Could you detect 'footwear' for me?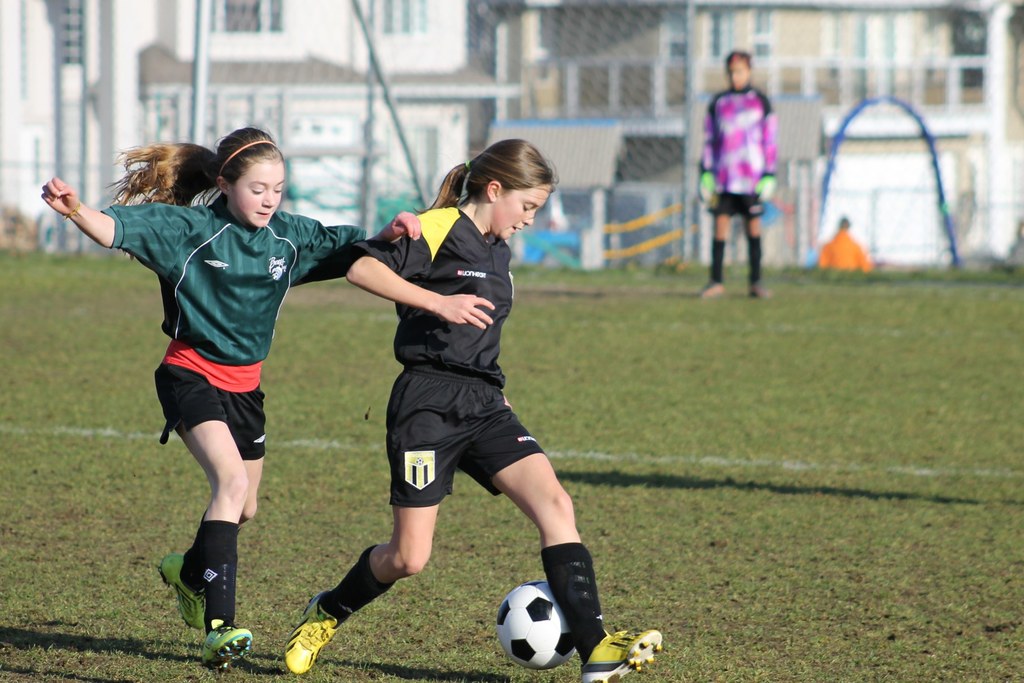
Detection result: box=[582, 629, 664, 682].
